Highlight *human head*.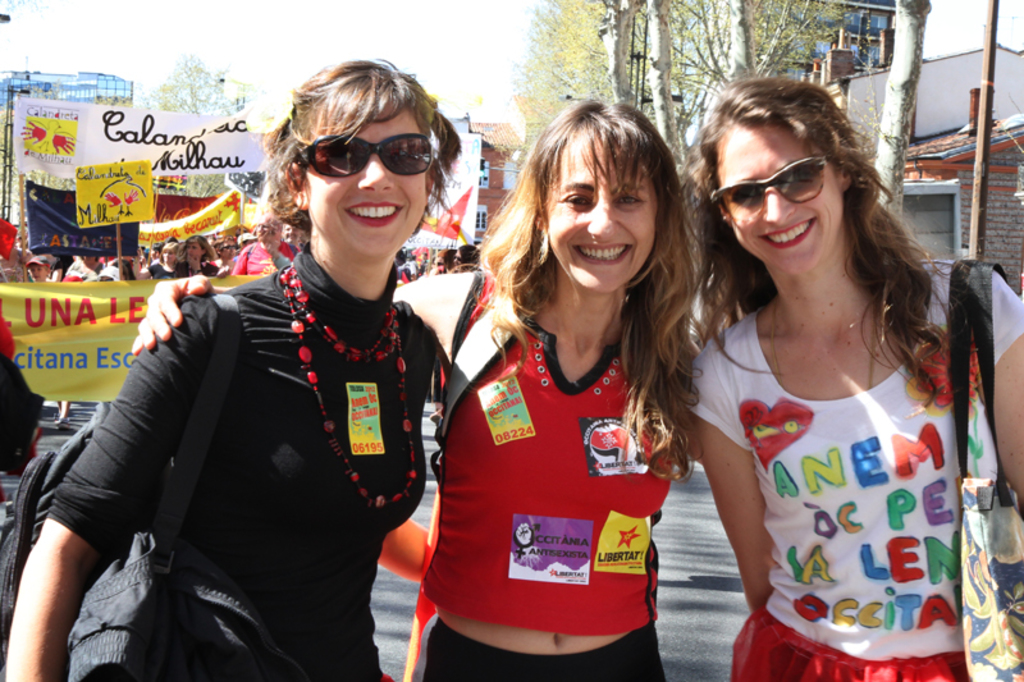
Highlighted region: (left=504, top=99, right=701, bottom=299).
